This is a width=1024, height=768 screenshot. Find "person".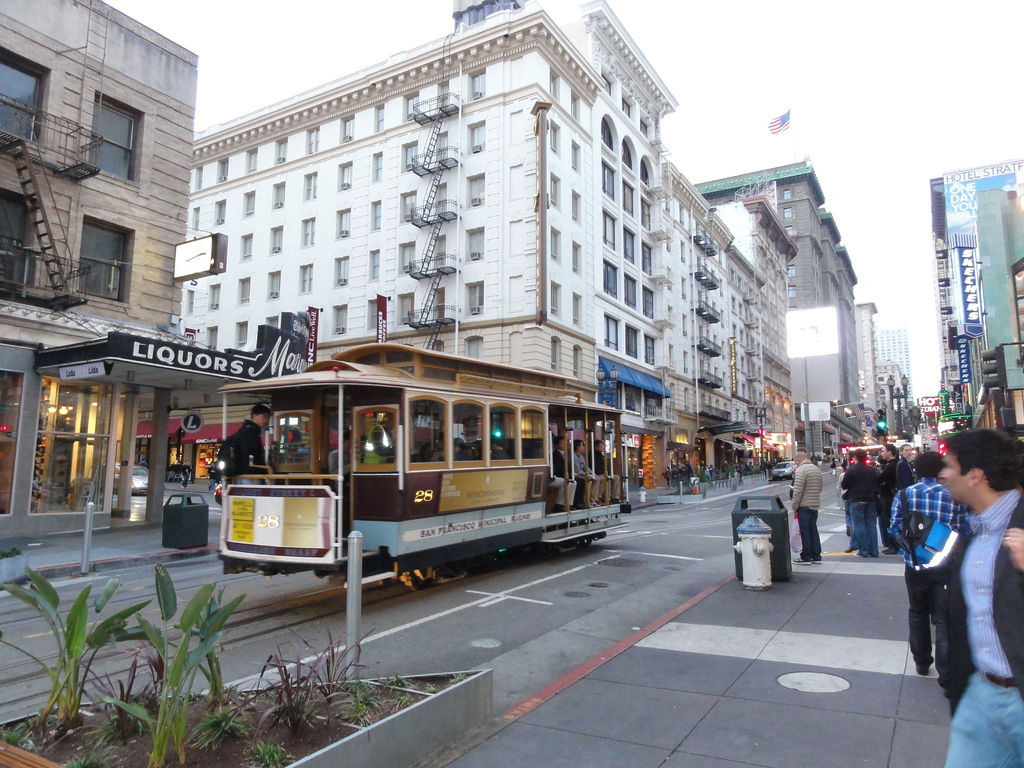
Bounding box: 362:420:392:463.
